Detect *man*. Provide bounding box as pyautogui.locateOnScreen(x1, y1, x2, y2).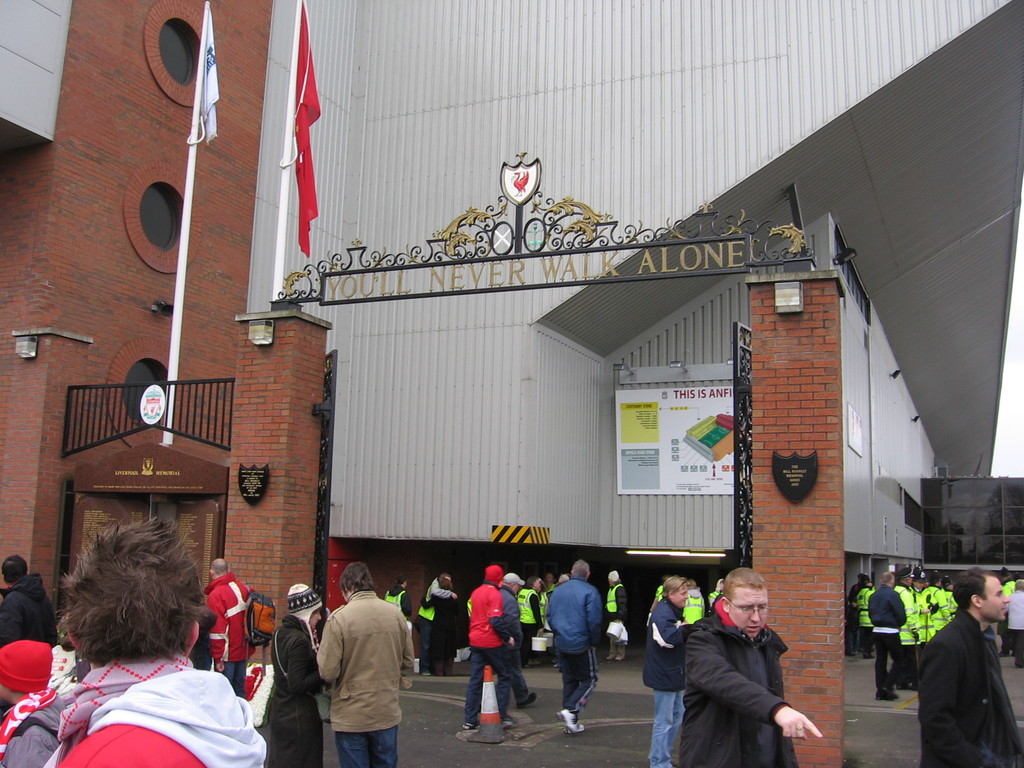
pyautogui.locateOnScreen(998, 568, 1016, 657).
